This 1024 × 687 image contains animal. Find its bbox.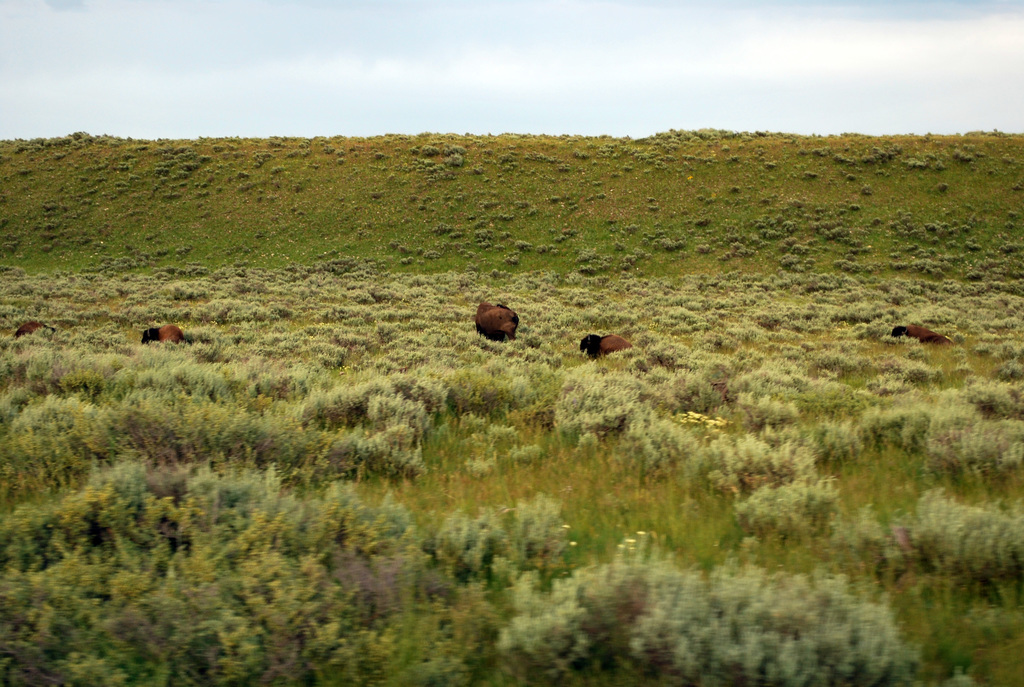
583, 333, 636, 359.
